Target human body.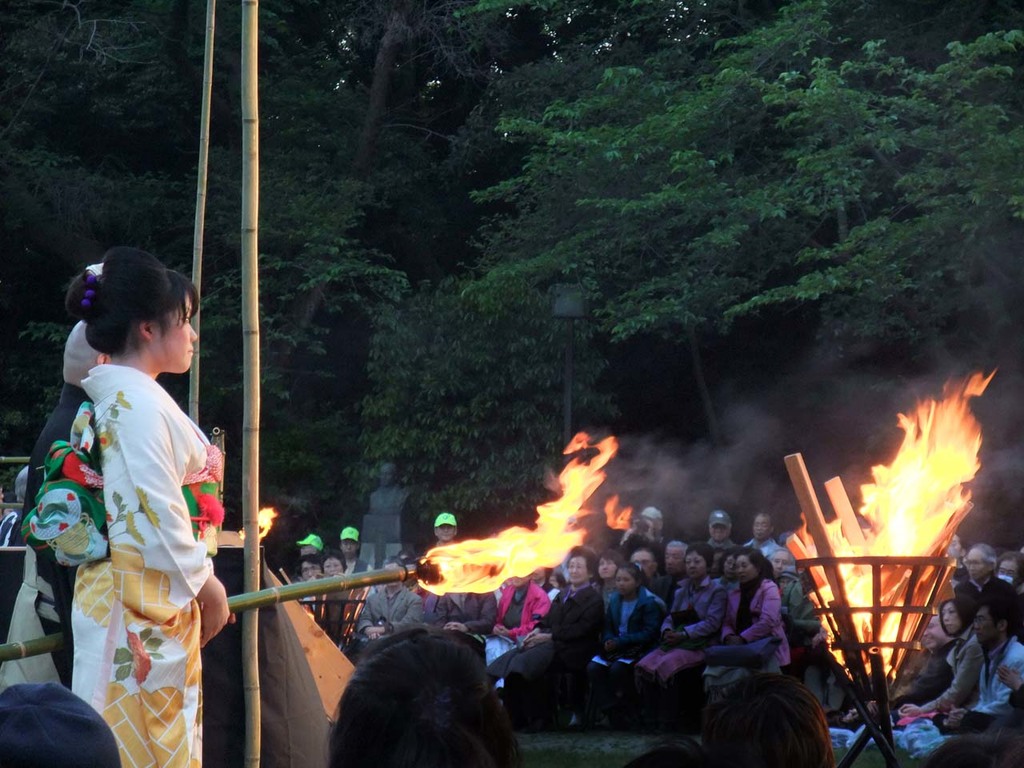
Target region: [x1=708, y1=546, x2=786, y2=666].
